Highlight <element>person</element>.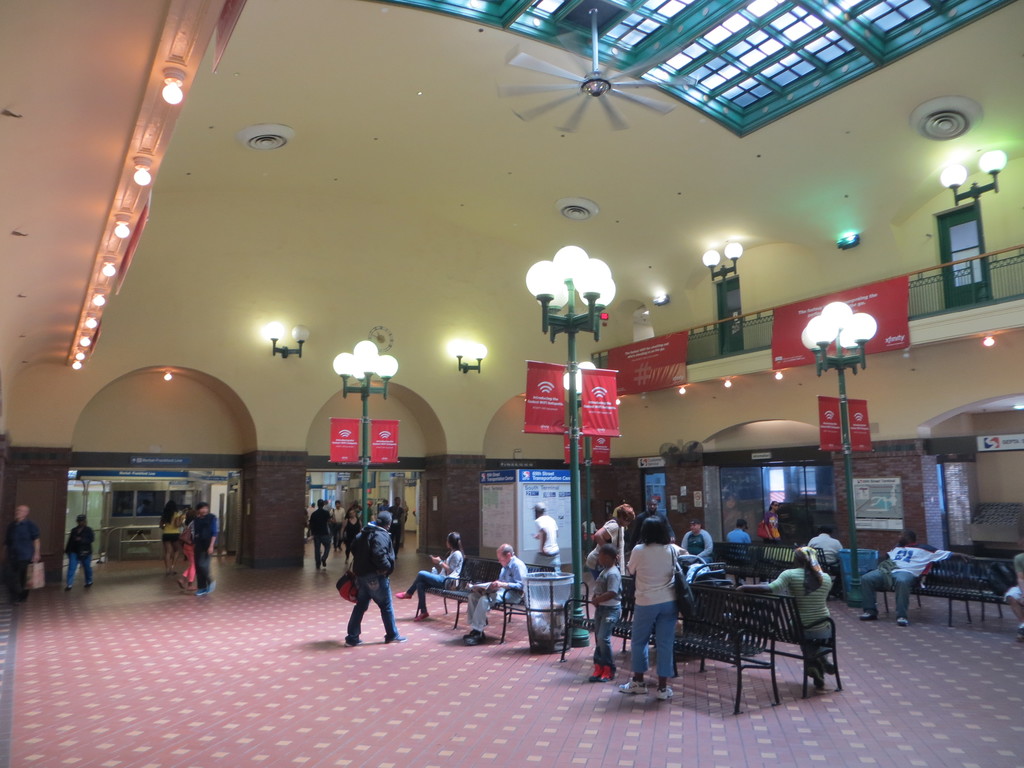
Highlighted region: pyautogui.locateOnScreen(188, 500, 222, 598).
